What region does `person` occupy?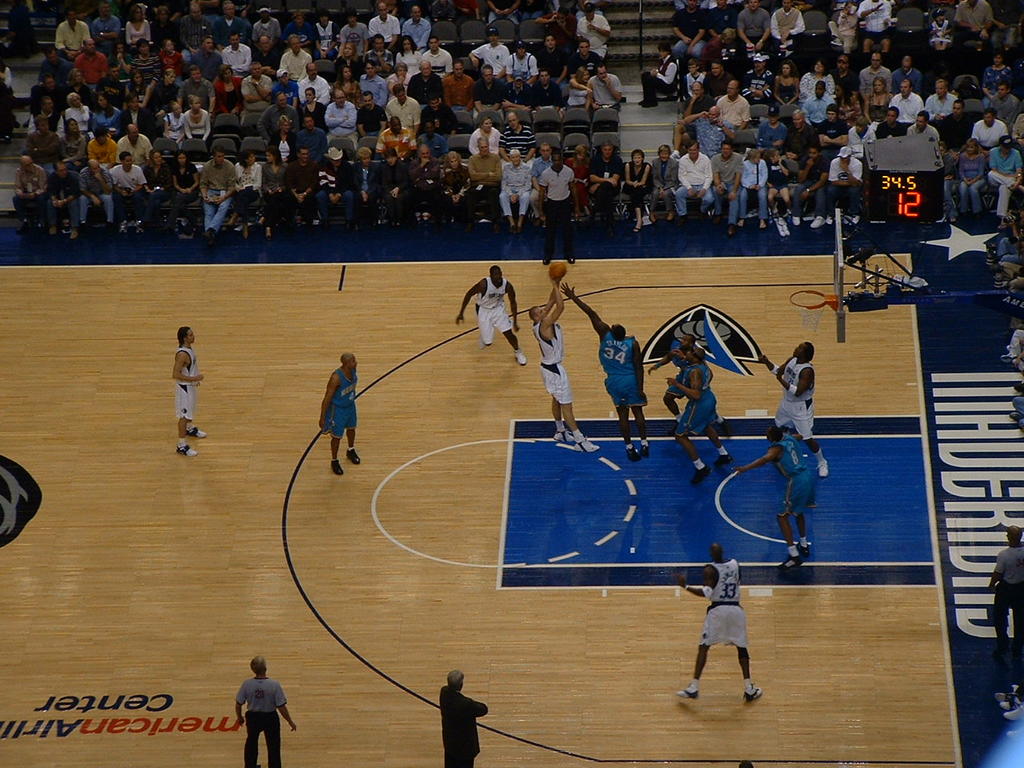
rect(125, 69, 146, 105).
